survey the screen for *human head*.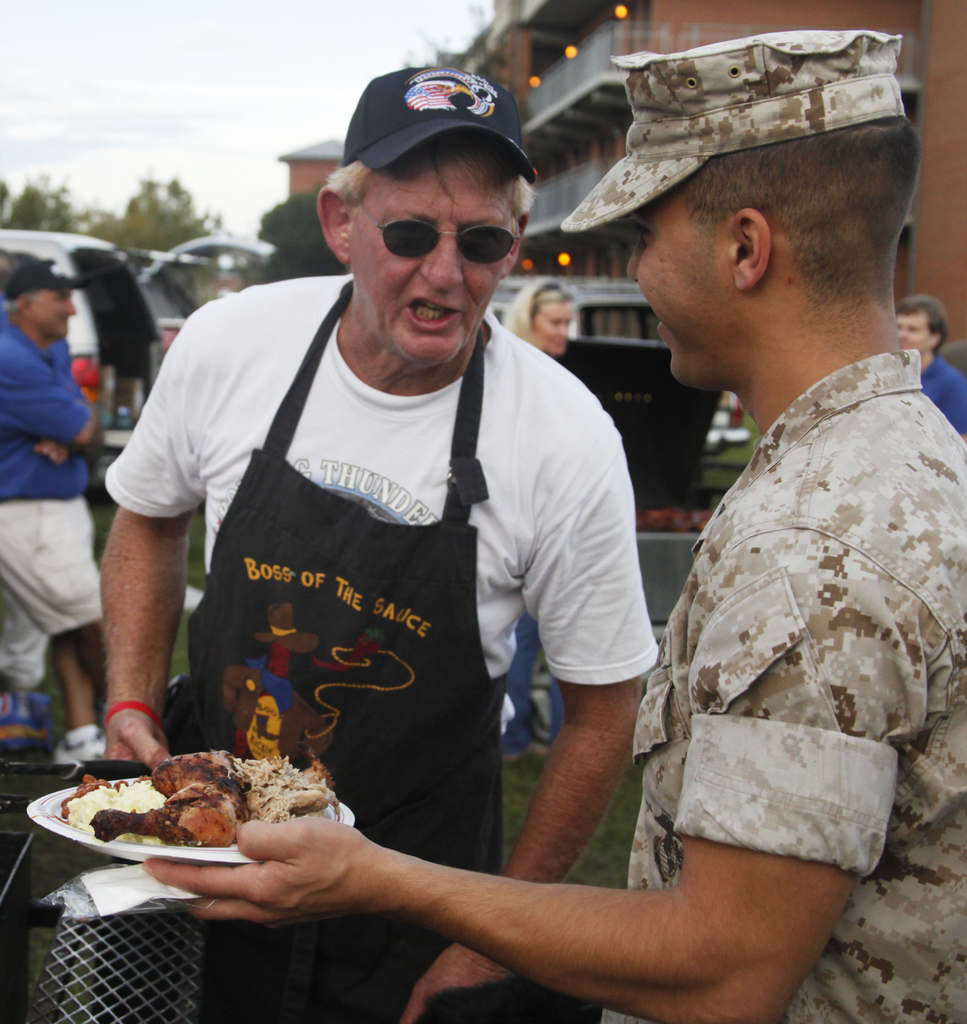
Survey found: {"left": 558, "top": 31, "right": 943, "bottom": 394}.
